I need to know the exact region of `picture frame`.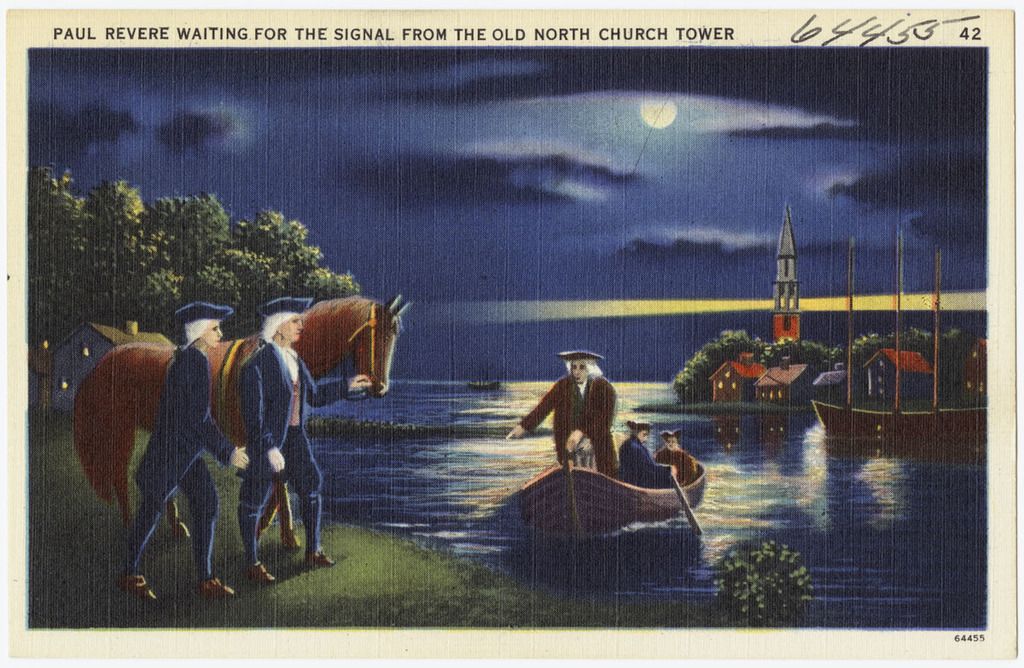
Region: [0,18,1017,667].
